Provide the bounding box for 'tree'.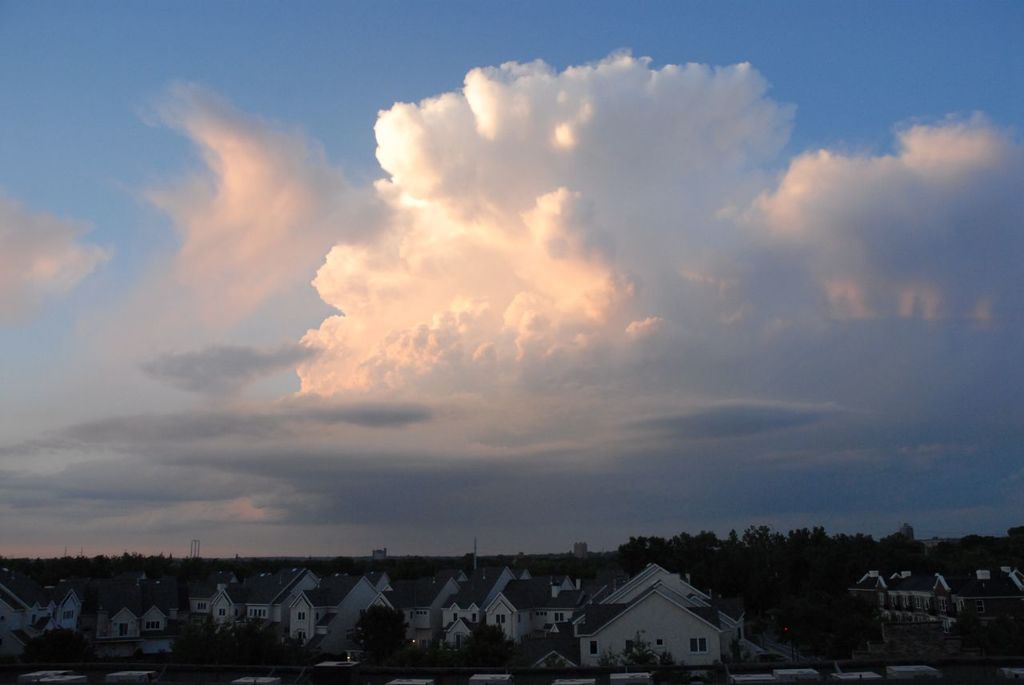
locate(598, 628, 690, 681).
